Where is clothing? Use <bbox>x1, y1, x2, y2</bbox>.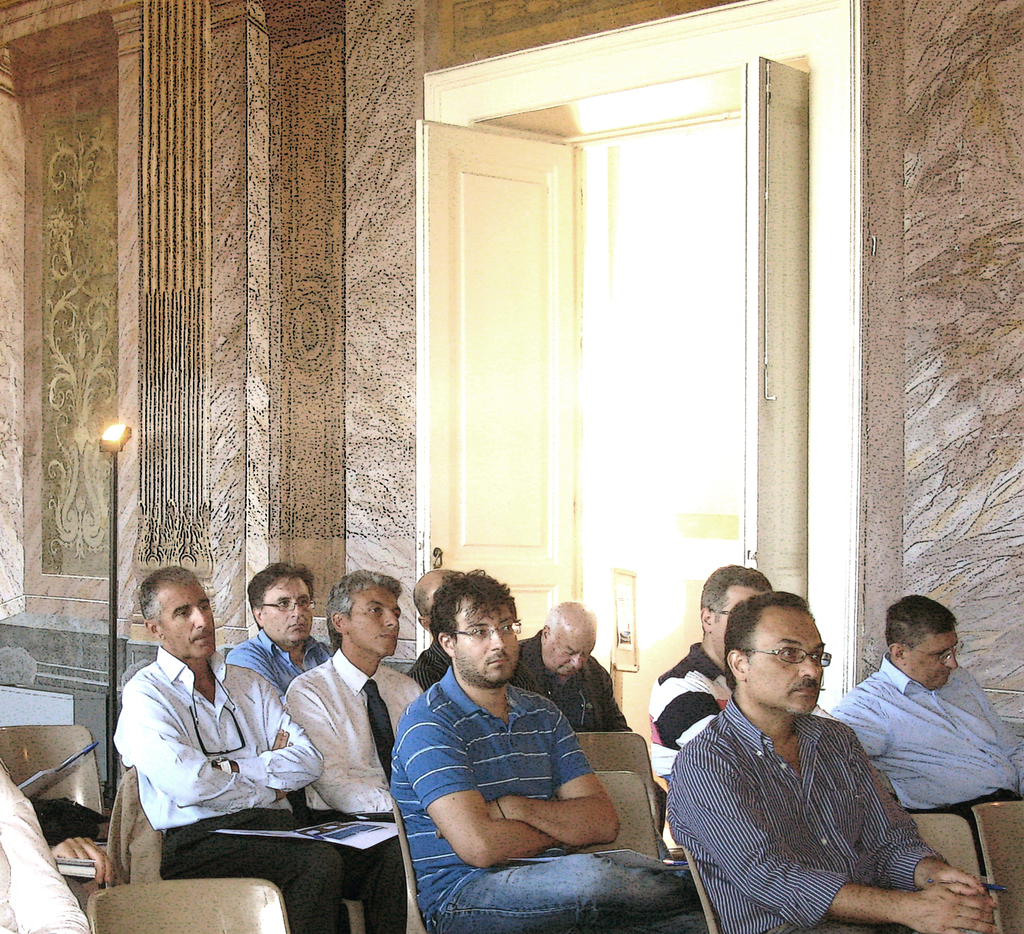
<bbox>406, 646, 454, 694</bbox>.
